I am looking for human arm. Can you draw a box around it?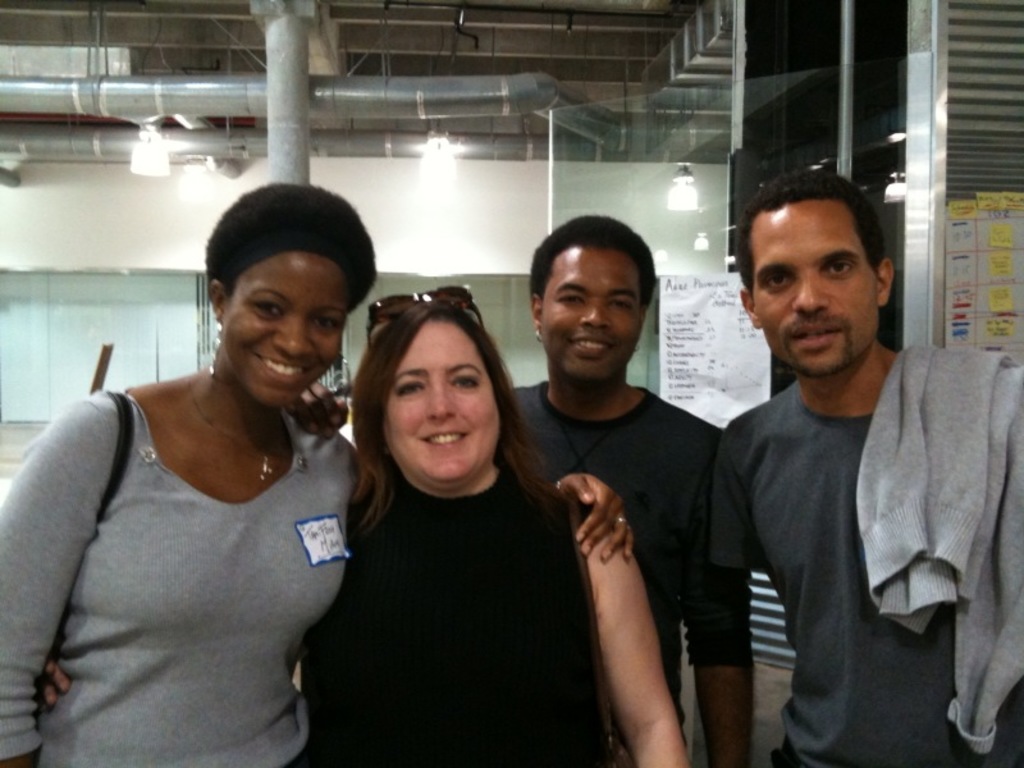
Sure, the bounding box is select_region(568, 479, 692, 753).
